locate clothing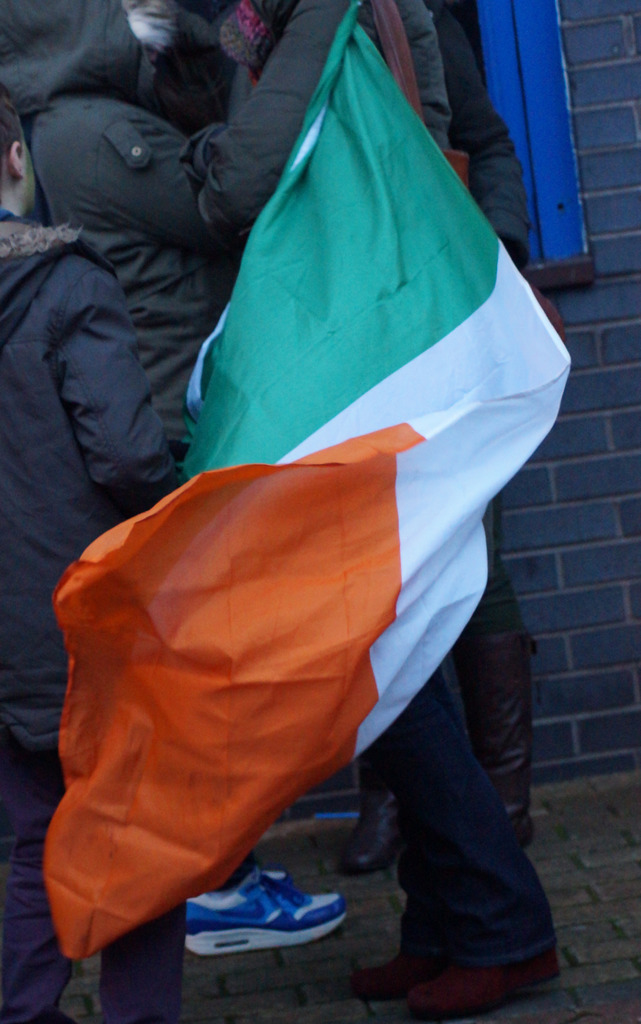
rect(0, 0, 540, 972)
